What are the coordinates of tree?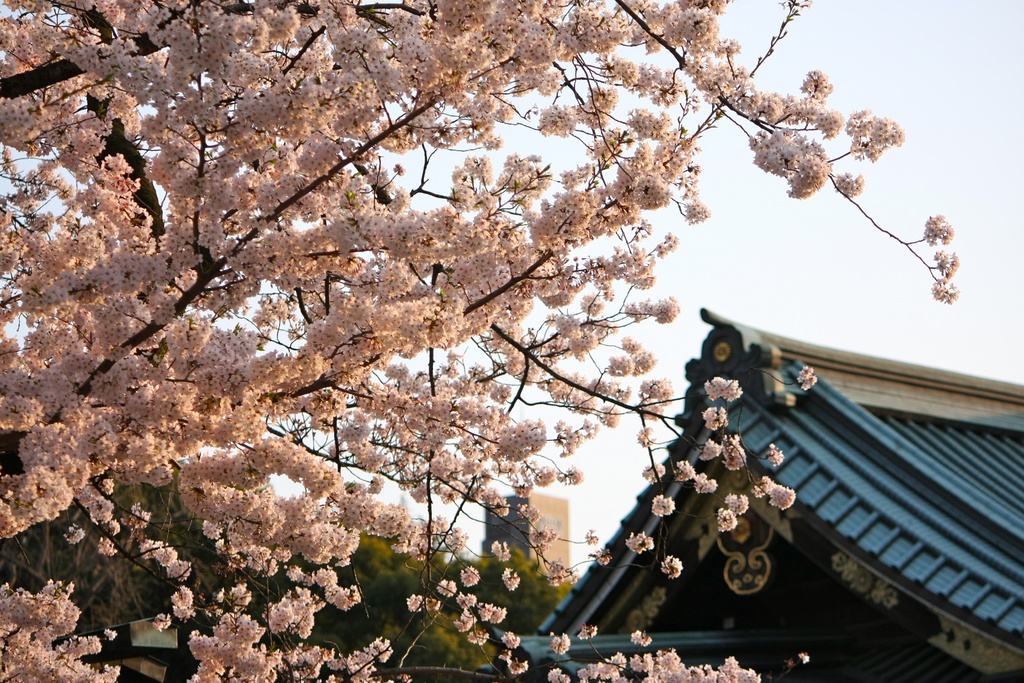
crop(314, 531, 394, 643).
